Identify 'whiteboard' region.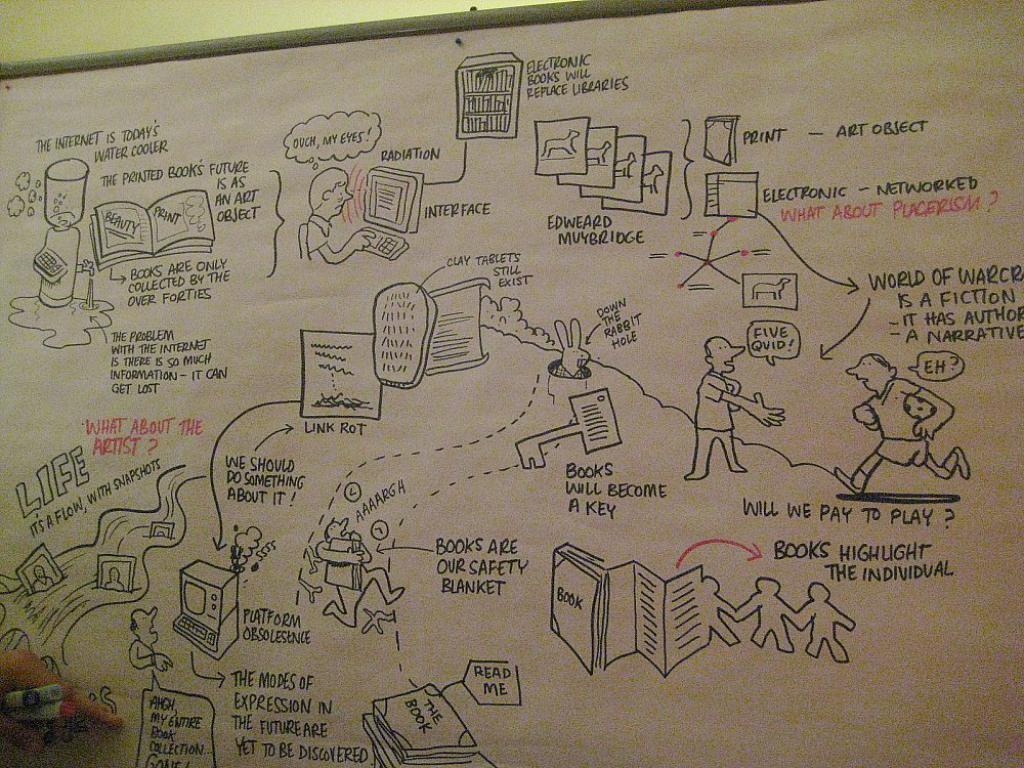
Region: [0, 0, 1023, 767].
